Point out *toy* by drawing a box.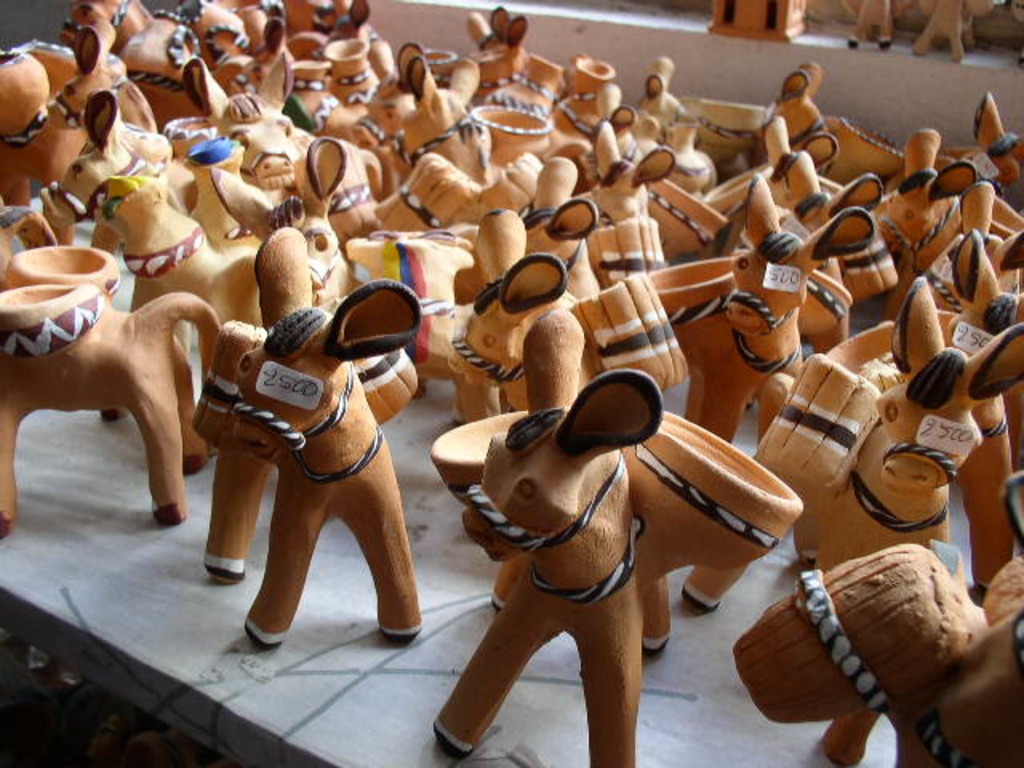
select_region(909, 0, 995, 67).
